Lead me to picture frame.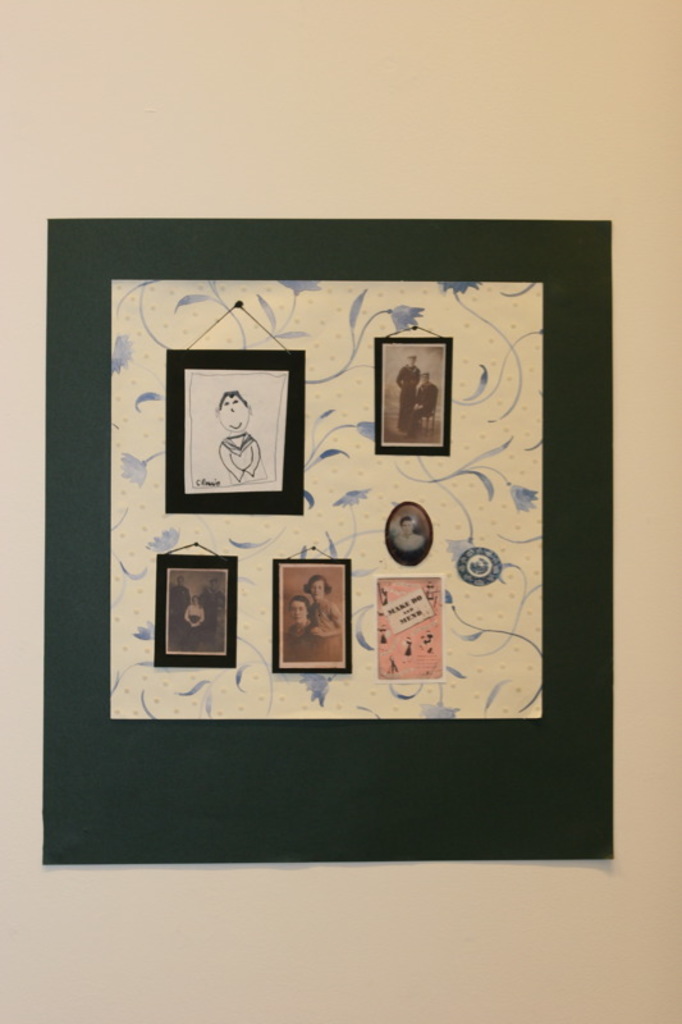
Lead to {"x1": 163, "y1": 348, "x2": 305, "y2": 513}.
